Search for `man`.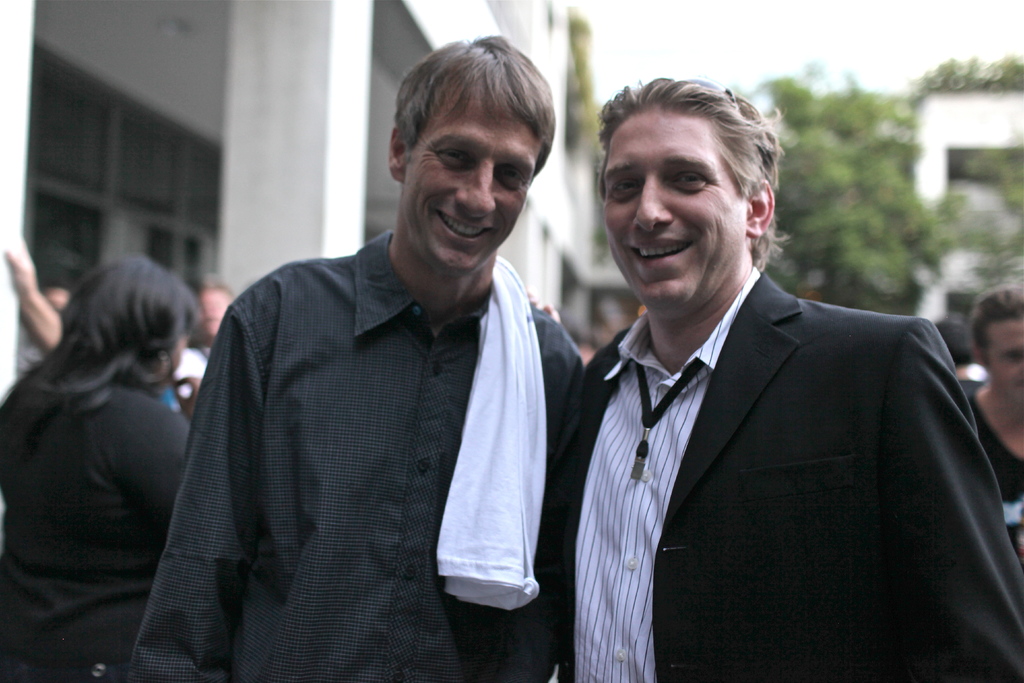
Found at bbox(124, 34, 595, 682).
